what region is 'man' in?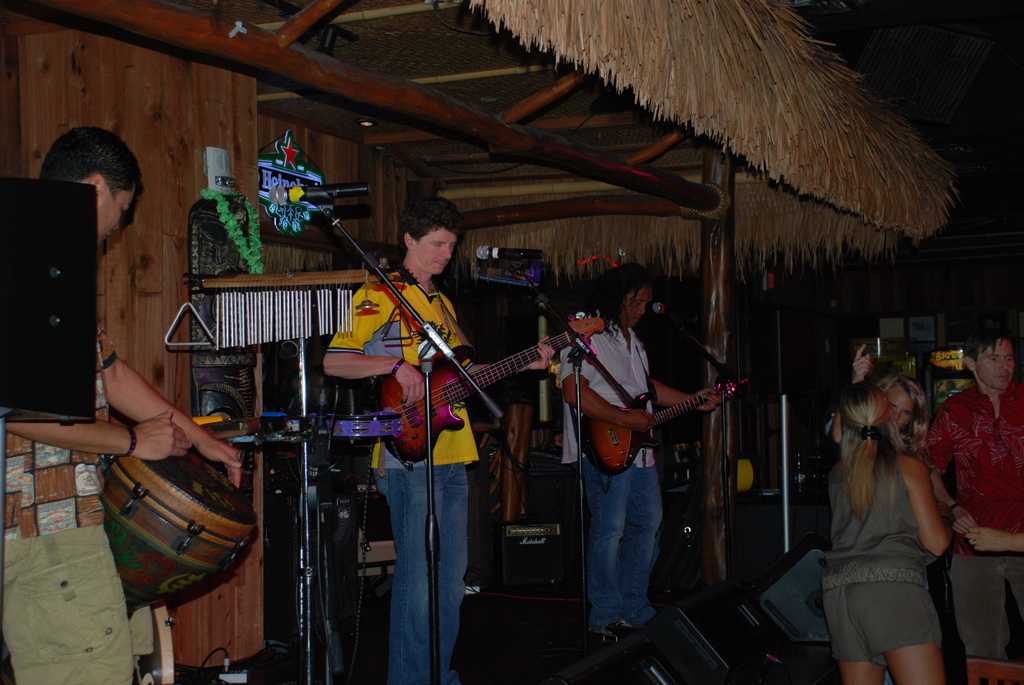
(322, 203, 550, 684).
